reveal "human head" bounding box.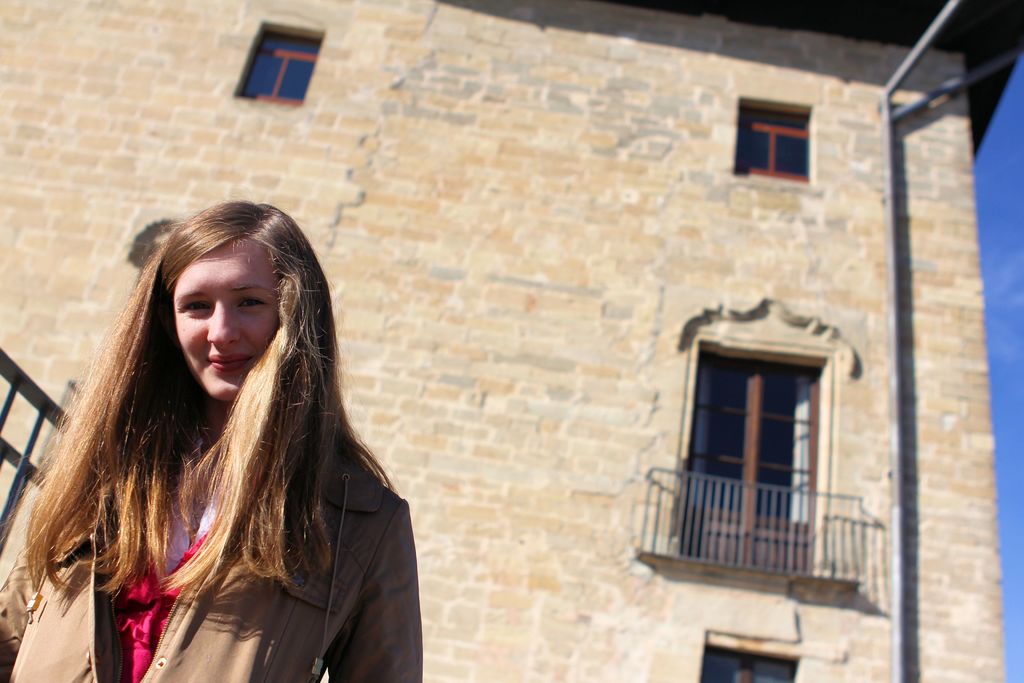
Revealed: 137:193:281:399.
